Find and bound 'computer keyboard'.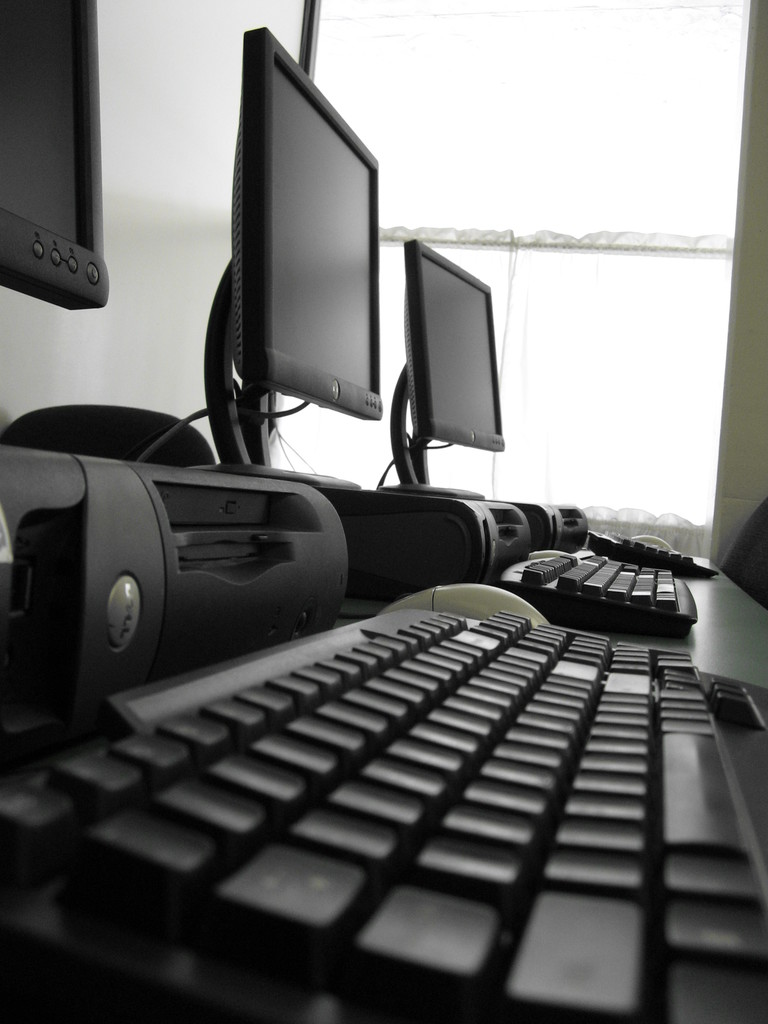
Bound: <bbox>581, 532, 723, 567</bbox>.
